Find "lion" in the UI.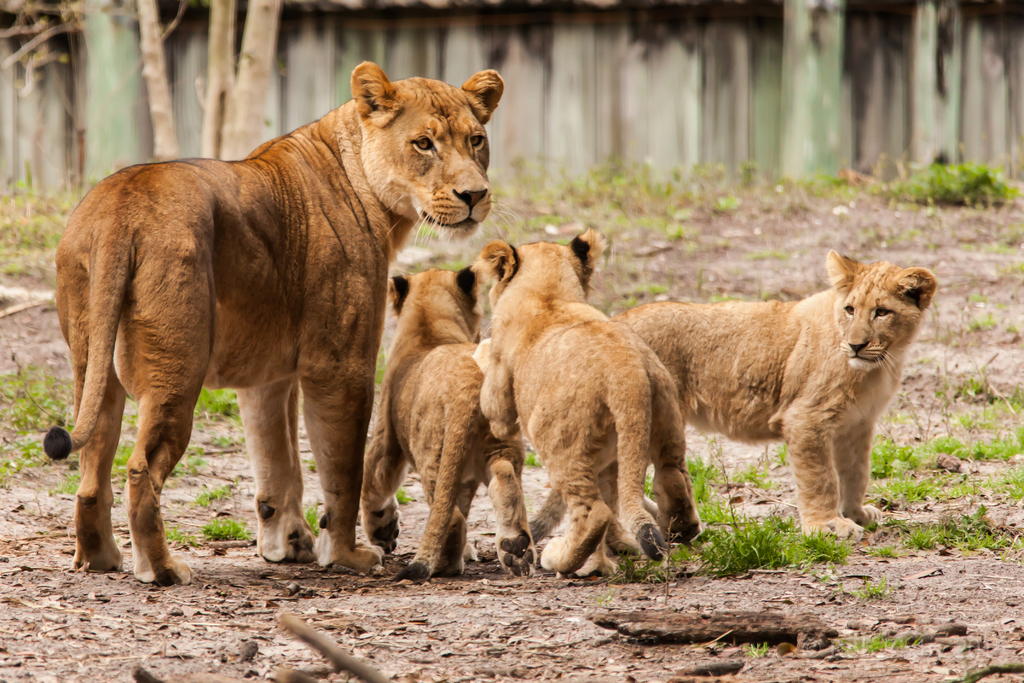
UI element at rect(472, 226, 701, 572).
